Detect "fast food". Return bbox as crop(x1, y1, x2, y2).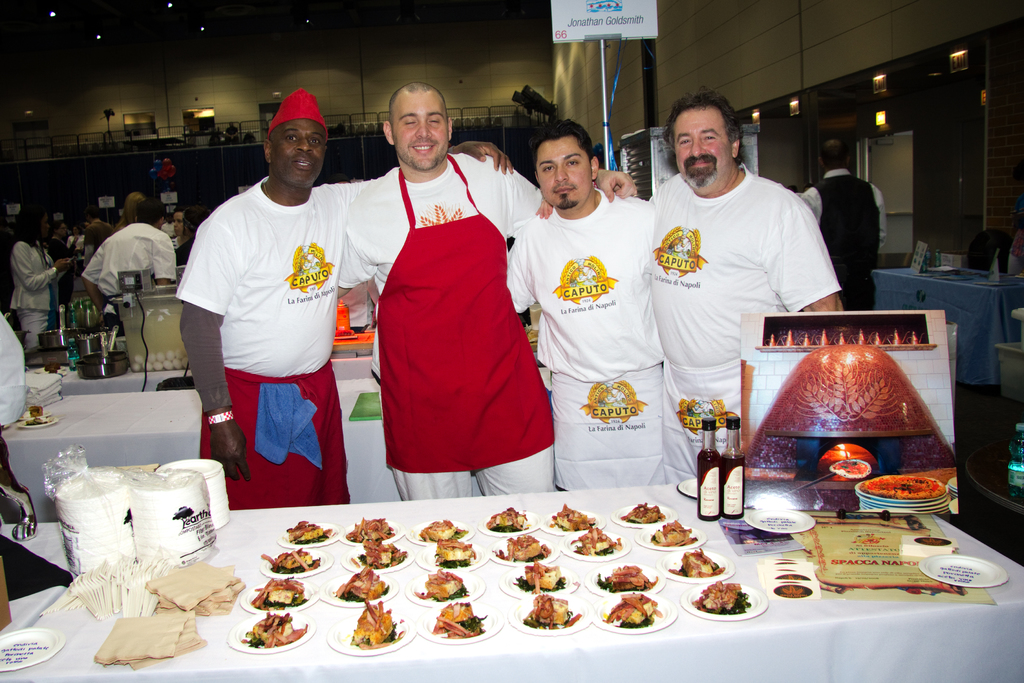
crop(268, 548, 318, 569).
